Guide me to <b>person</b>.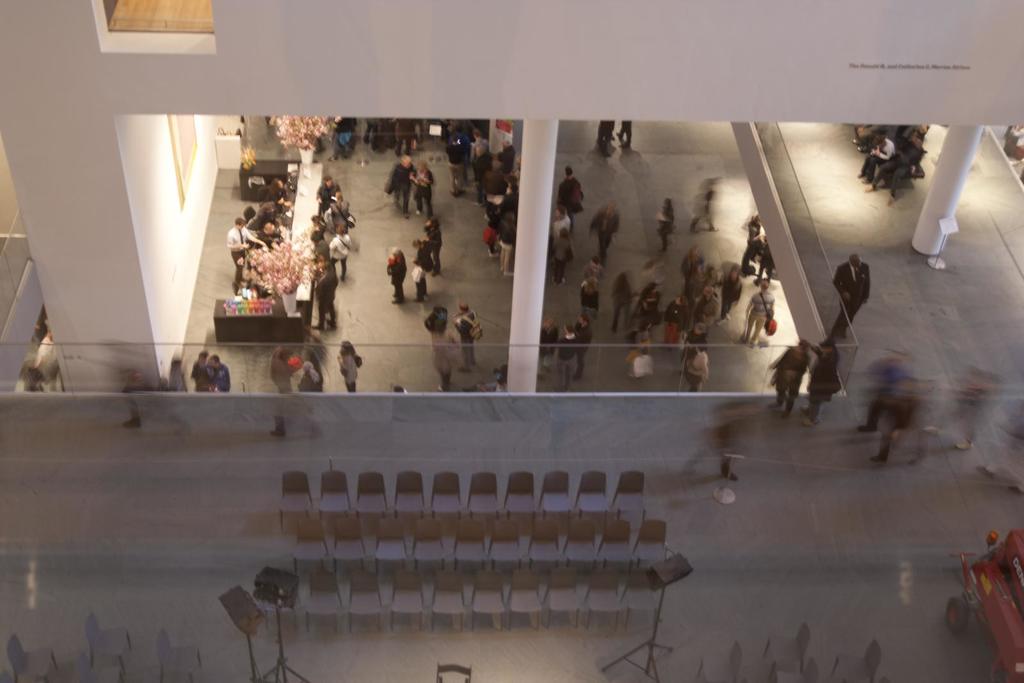
Guidance: pyautogui.locateOnScreen(632, 276, 666, 330).
